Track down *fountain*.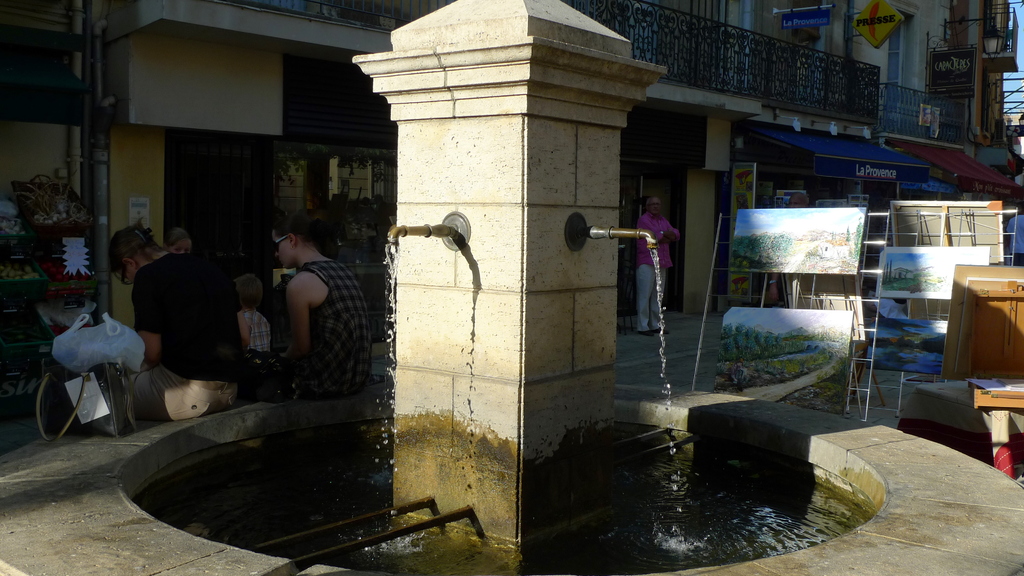
Tracked to 0 0 1023 575.
